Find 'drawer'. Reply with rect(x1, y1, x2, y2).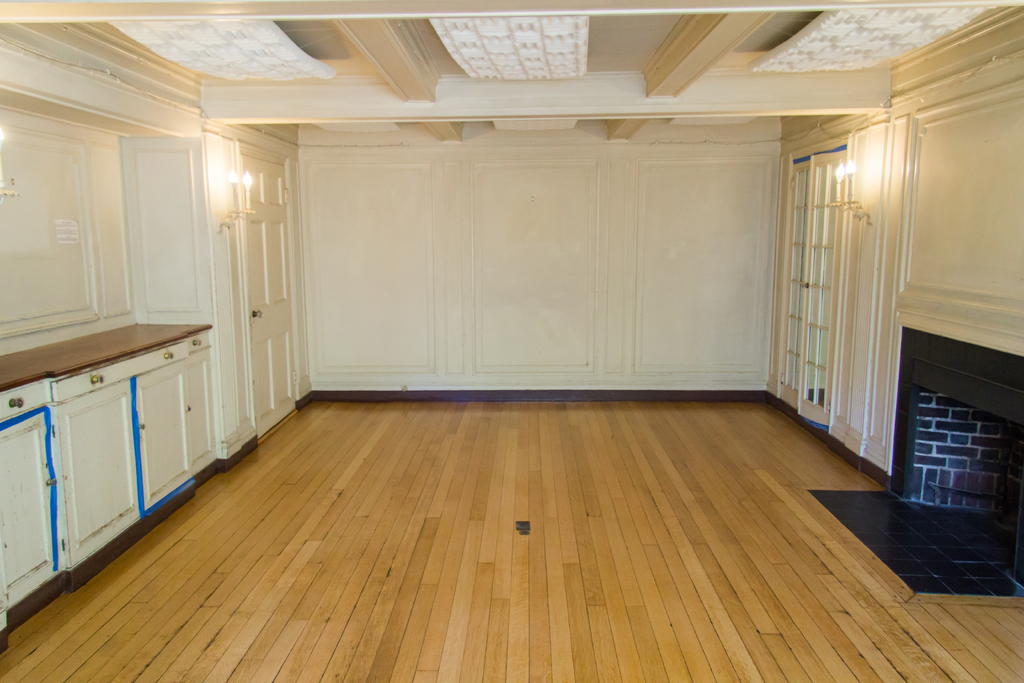
rect(0, 377, 49, 426).
